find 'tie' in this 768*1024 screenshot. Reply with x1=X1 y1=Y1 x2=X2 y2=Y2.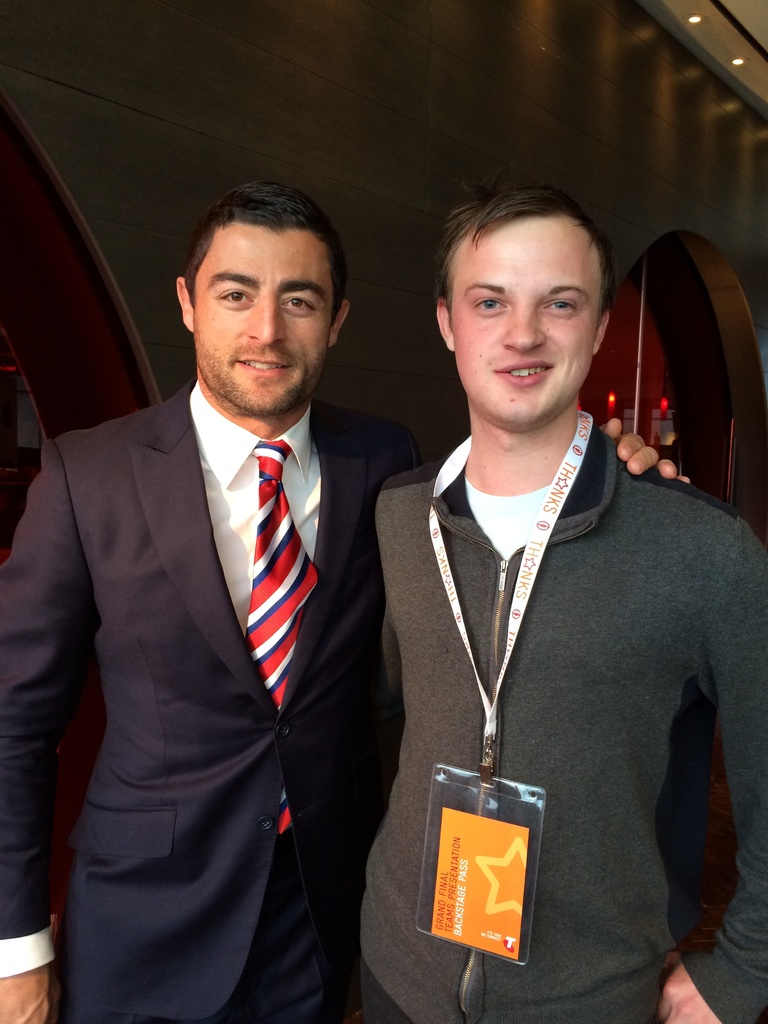
x1=246 y1=436 x2=319 y2=831.
